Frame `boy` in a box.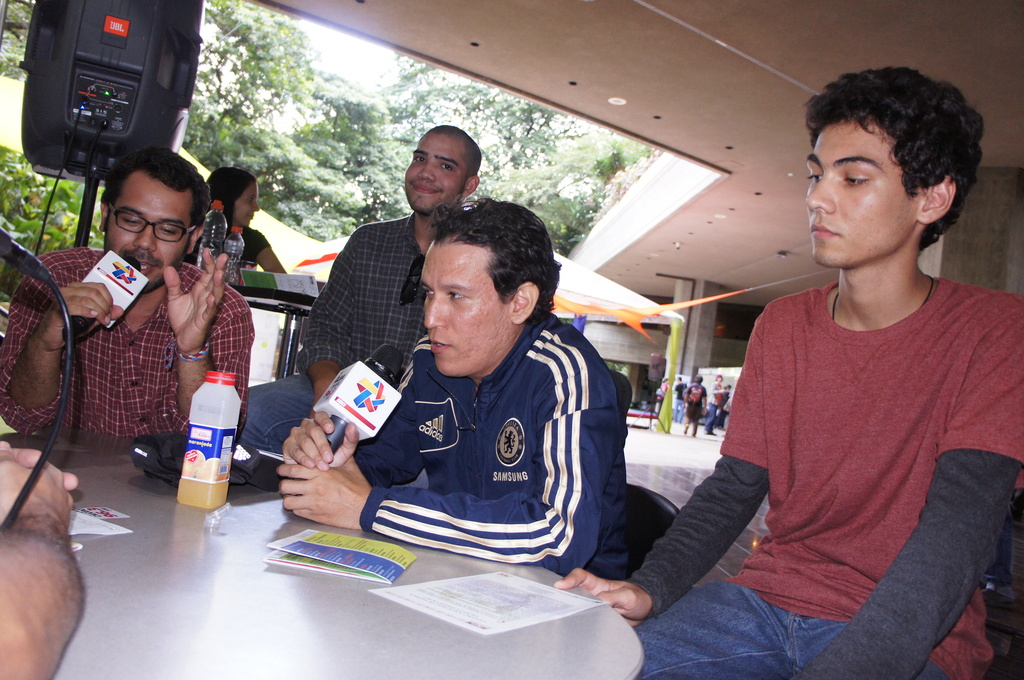
{"left": 556, "top": 67, "right": 1023, "bottom": 679}.
